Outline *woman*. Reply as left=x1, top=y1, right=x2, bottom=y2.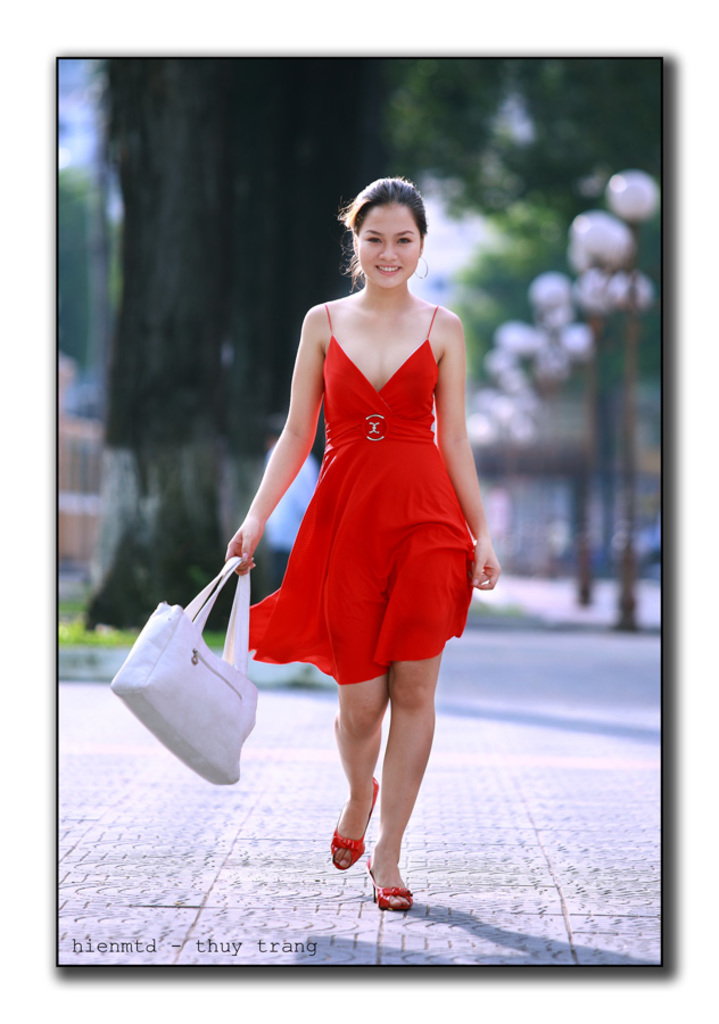
left=229, top=172, right=496, bottom=916.
